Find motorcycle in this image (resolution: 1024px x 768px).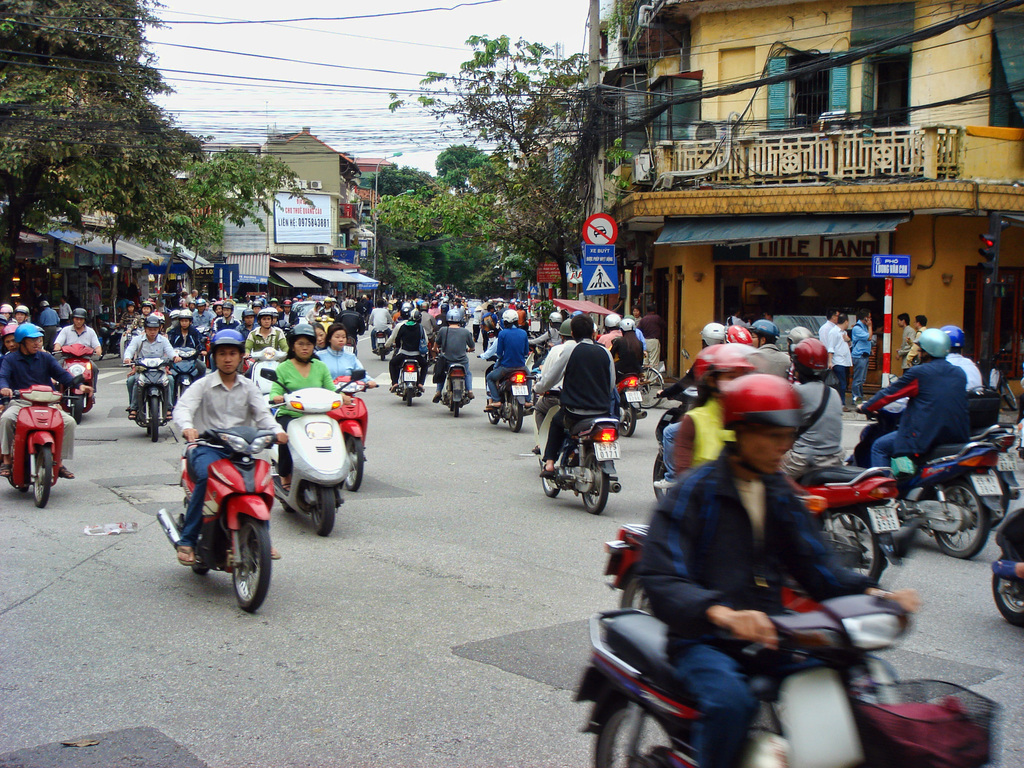
x1=611, y1=369, x2=650, y2=436.
